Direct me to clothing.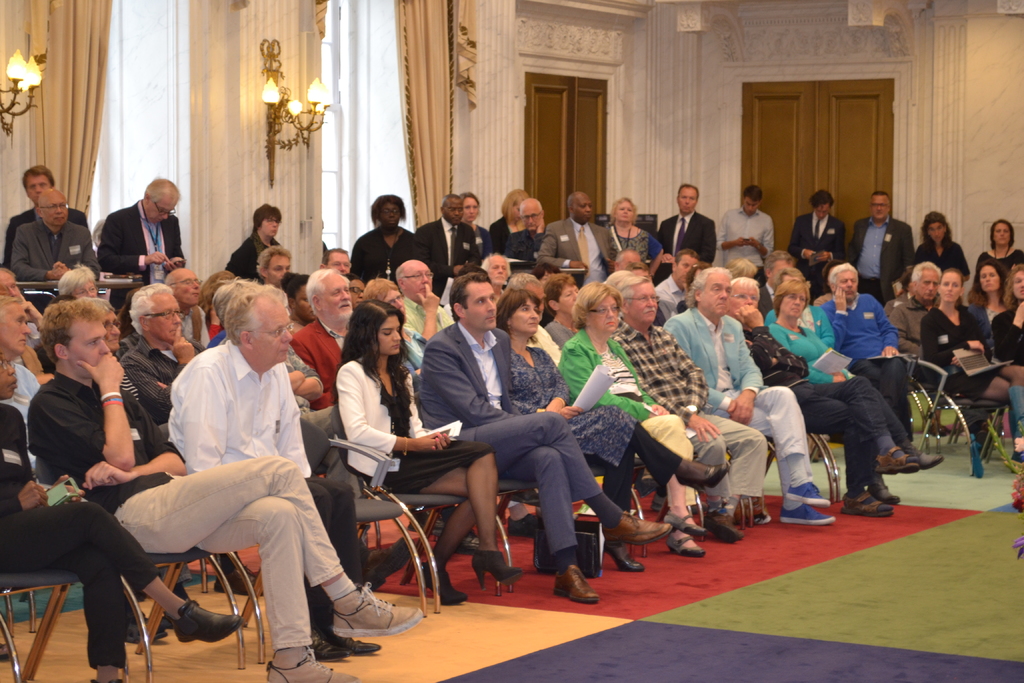
Direction: {"x1": 980, "y1": 243, "x2": 1023, "y2": 277}.
